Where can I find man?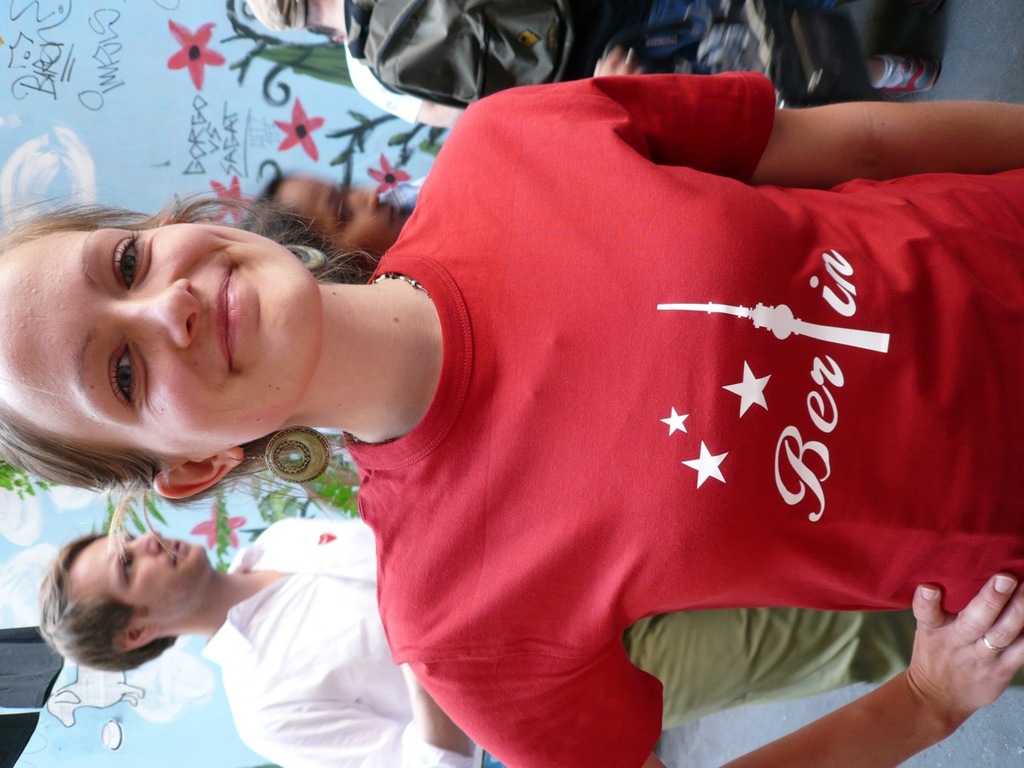
You can find it at (left=310, top=24, right=643, bottom=133).
